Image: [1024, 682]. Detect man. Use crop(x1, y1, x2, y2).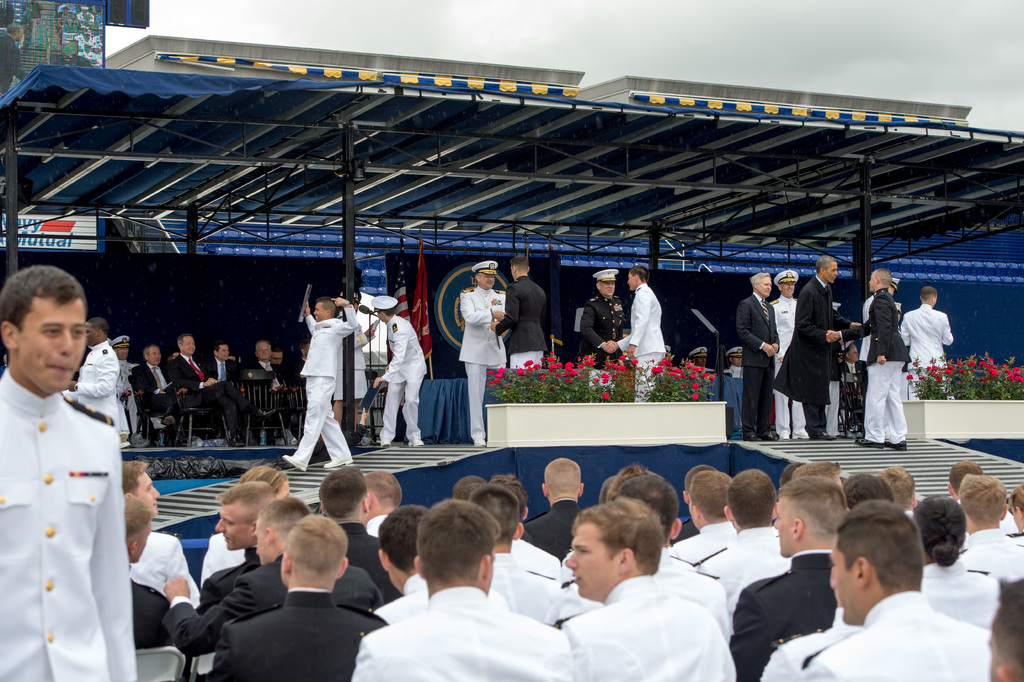
crop(774, 253, 862, 433).
